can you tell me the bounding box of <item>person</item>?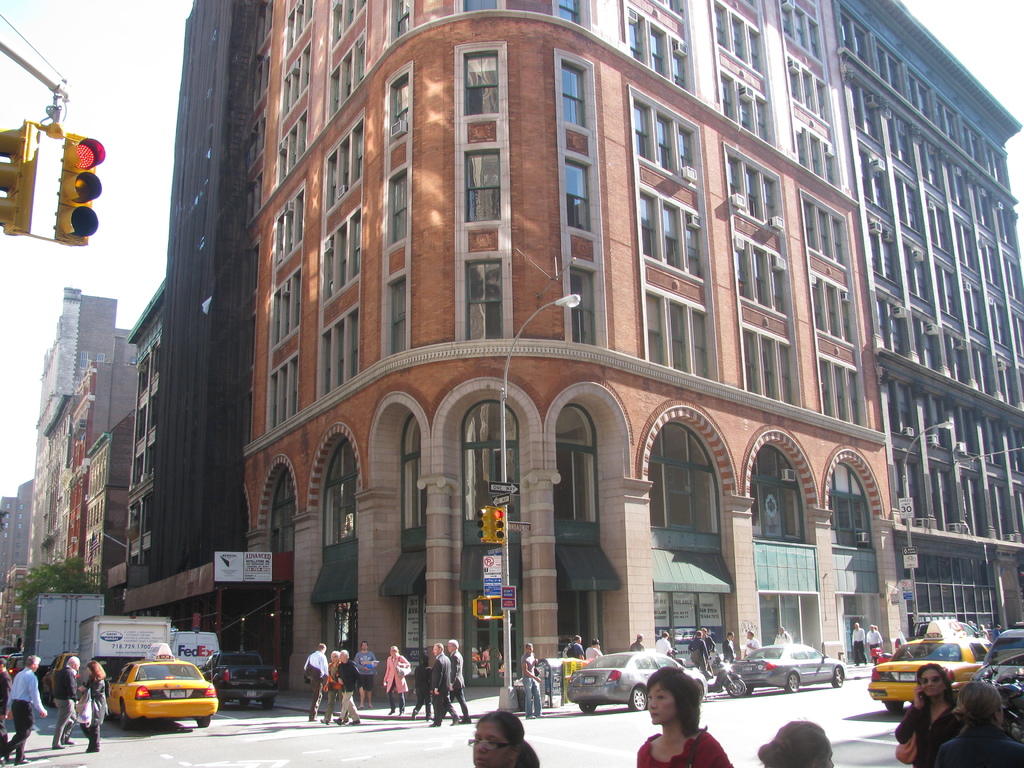
{"x1": 467, "y1": 703, "x2": 549, "y2": 767}.
